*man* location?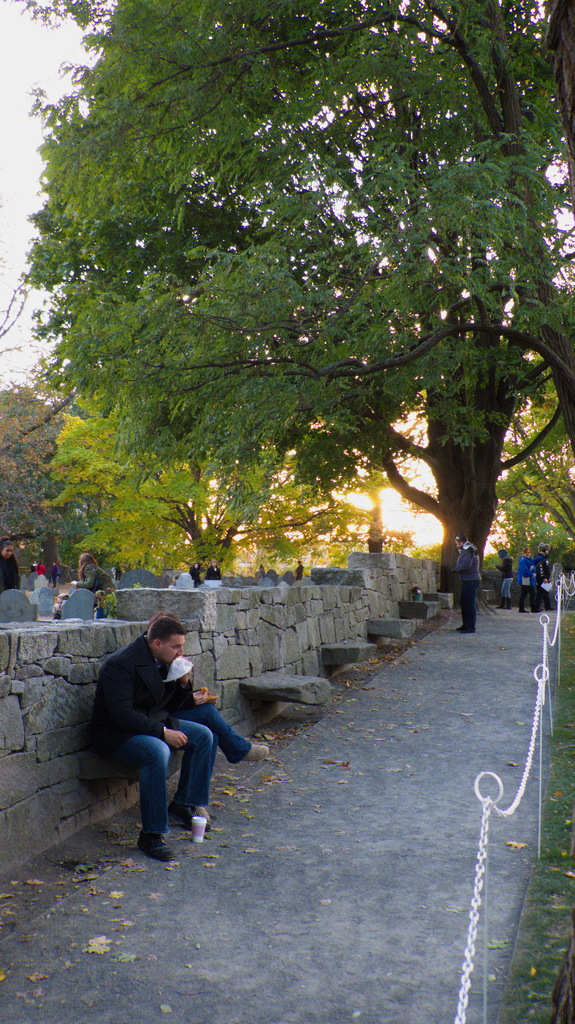
bbox=[70, 611, 198, 857]
